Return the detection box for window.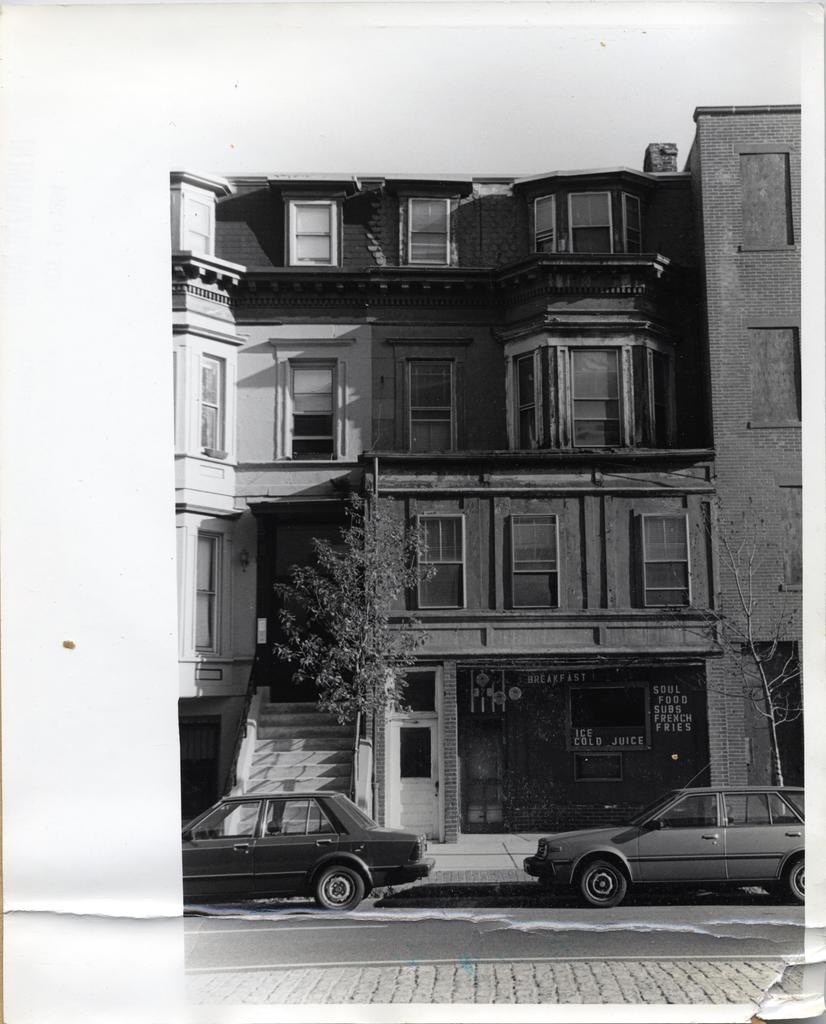
<box>409,511,468,611</box>.
